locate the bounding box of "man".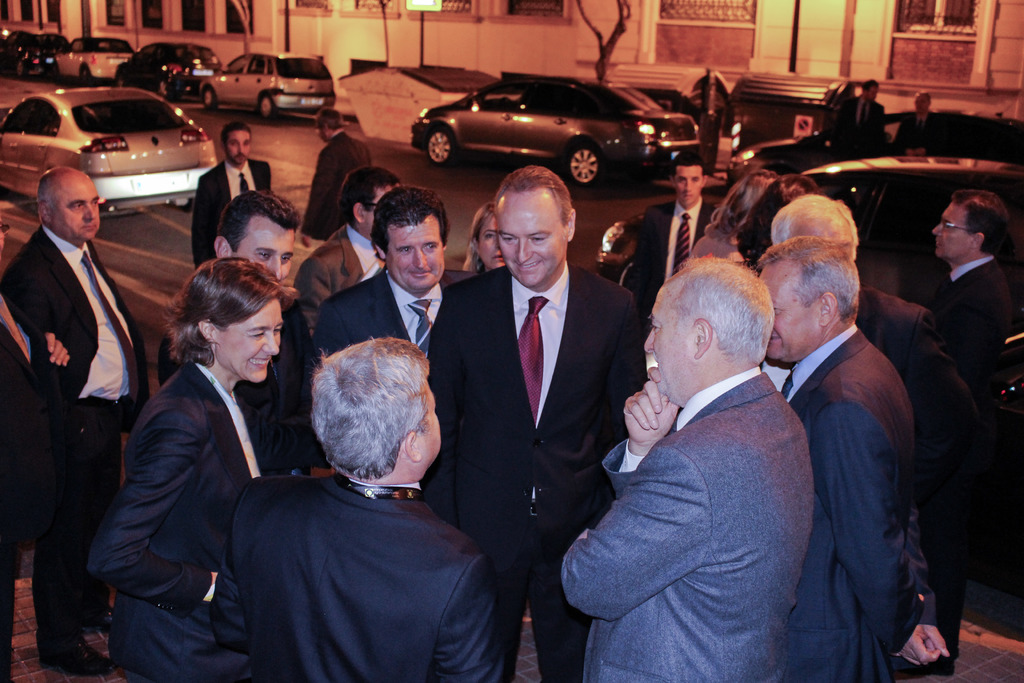
Bounding box: (x1=756, y1=235, x2=951, y2=682).
